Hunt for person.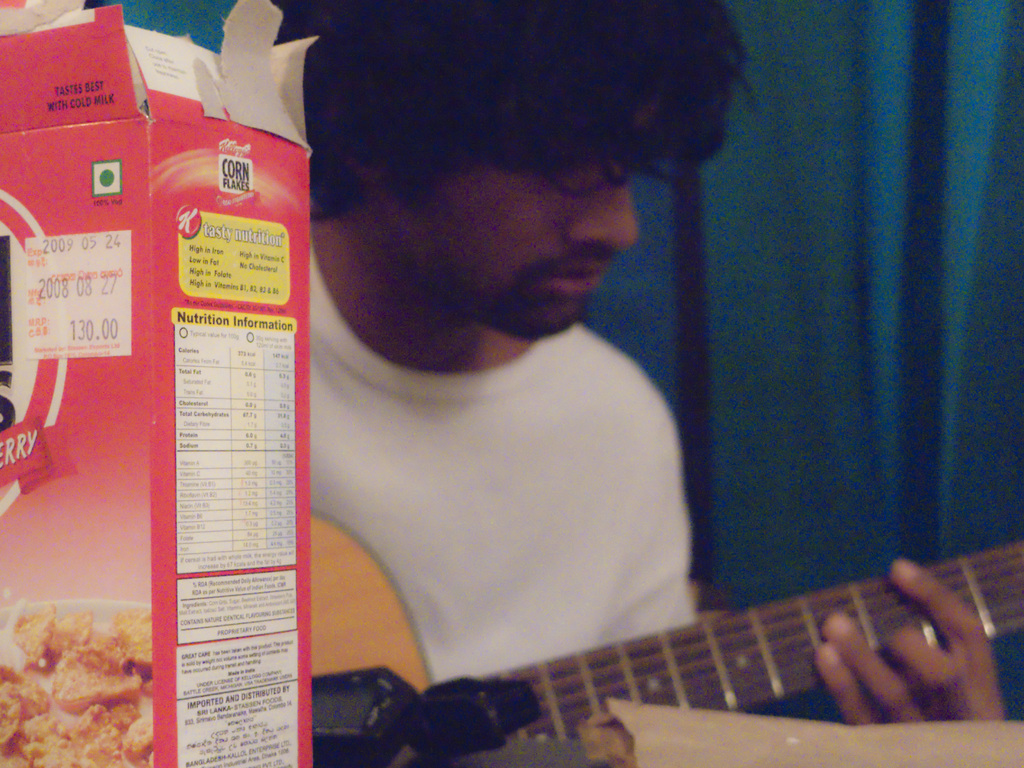
Hunted down at bbox(275, 0, 1003, 710).
